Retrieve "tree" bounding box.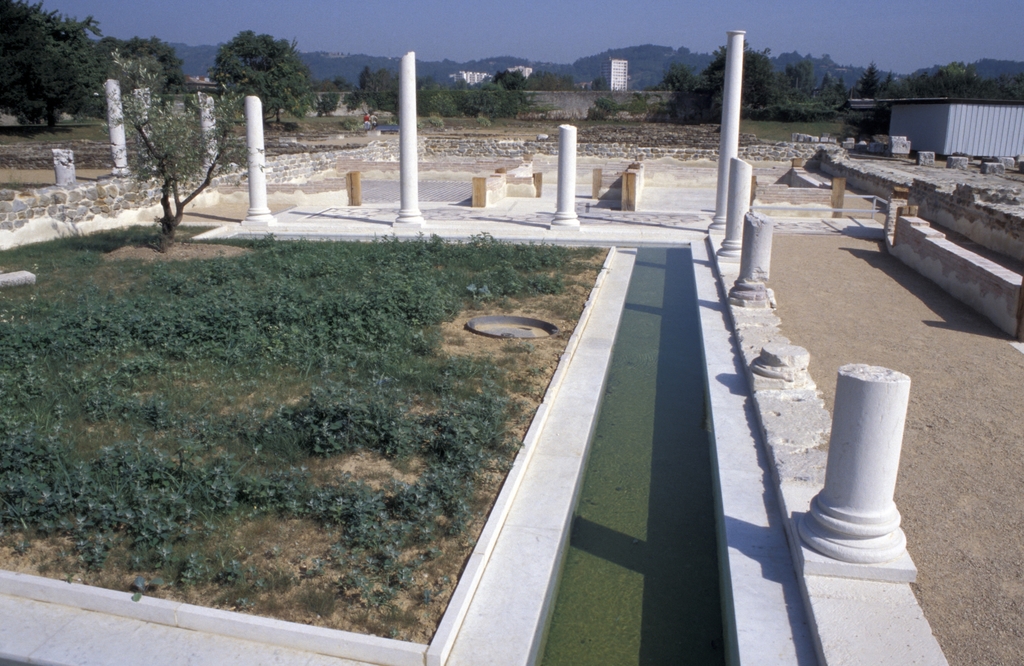
Bounding box: <bbox>699, 30, 769, 126</bbox>.
